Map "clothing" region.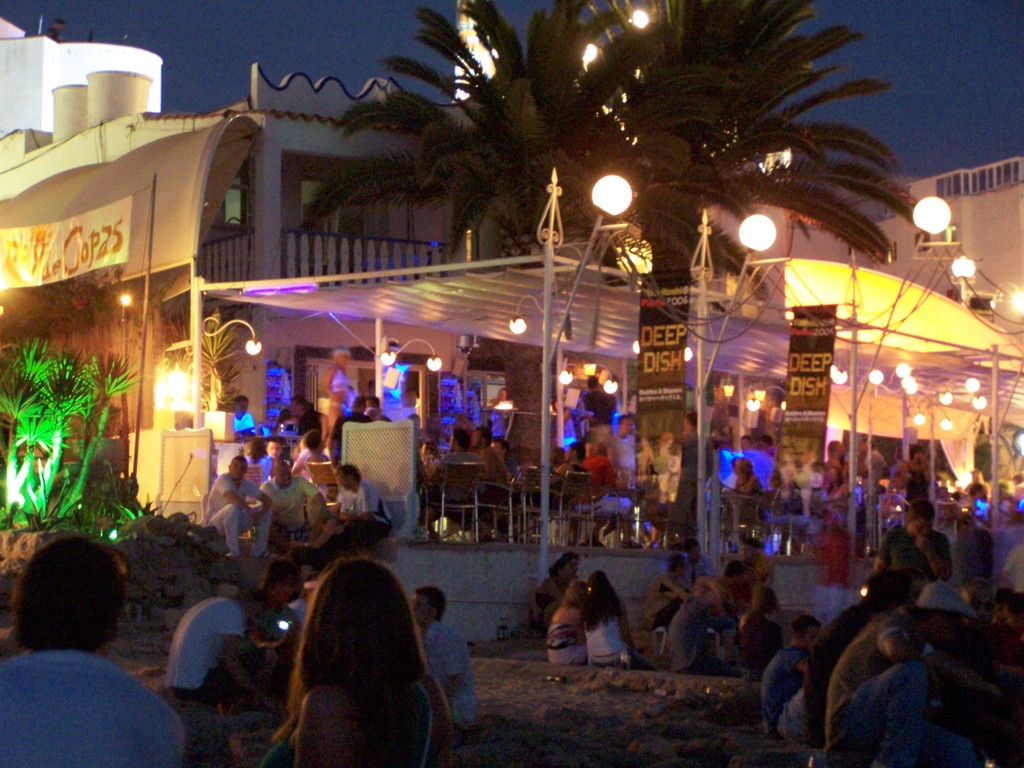
Mapped to left=615, top=431, right=639, bottom=468.
